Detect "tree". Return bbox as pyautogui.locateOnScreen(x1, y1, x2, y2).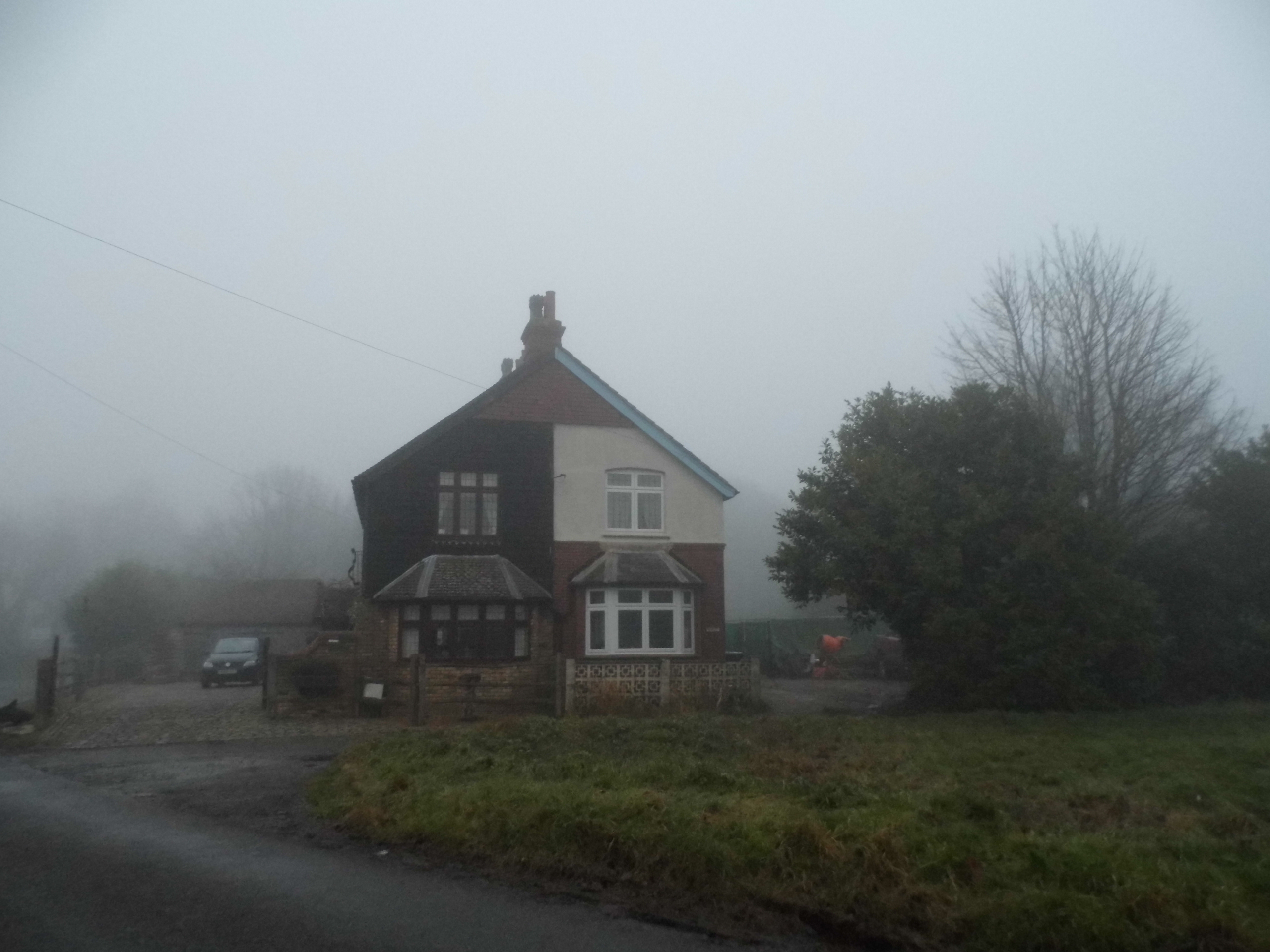
pyautogui.locateOnScreen(94, 232, 185, 294).
